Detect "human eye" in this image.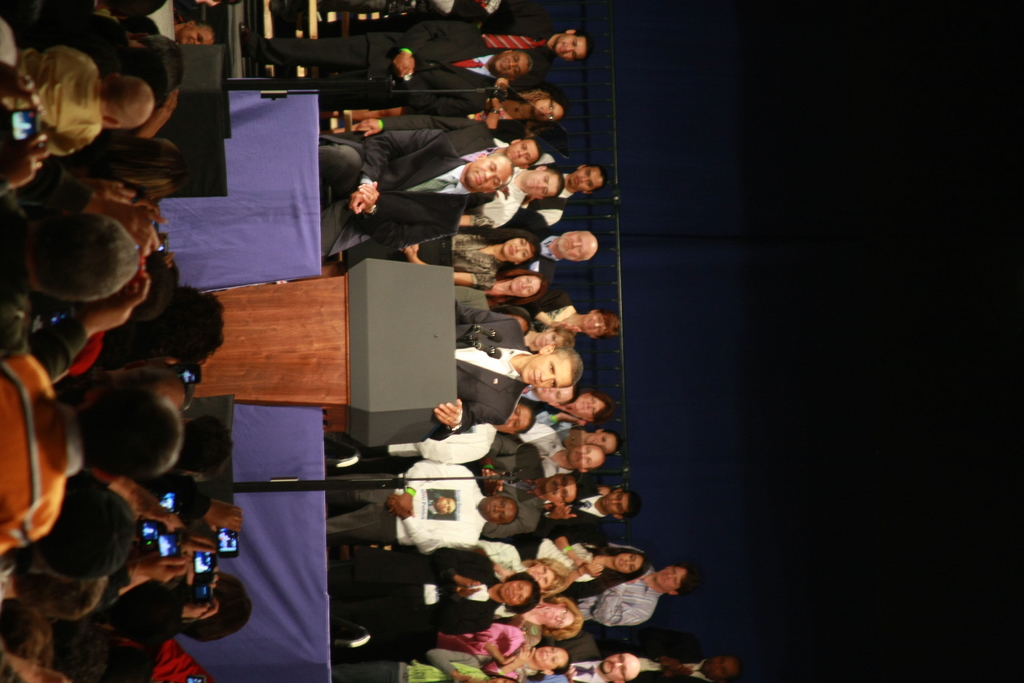
Detection: [x1=576, y1=238, x2=580, y2=240].
